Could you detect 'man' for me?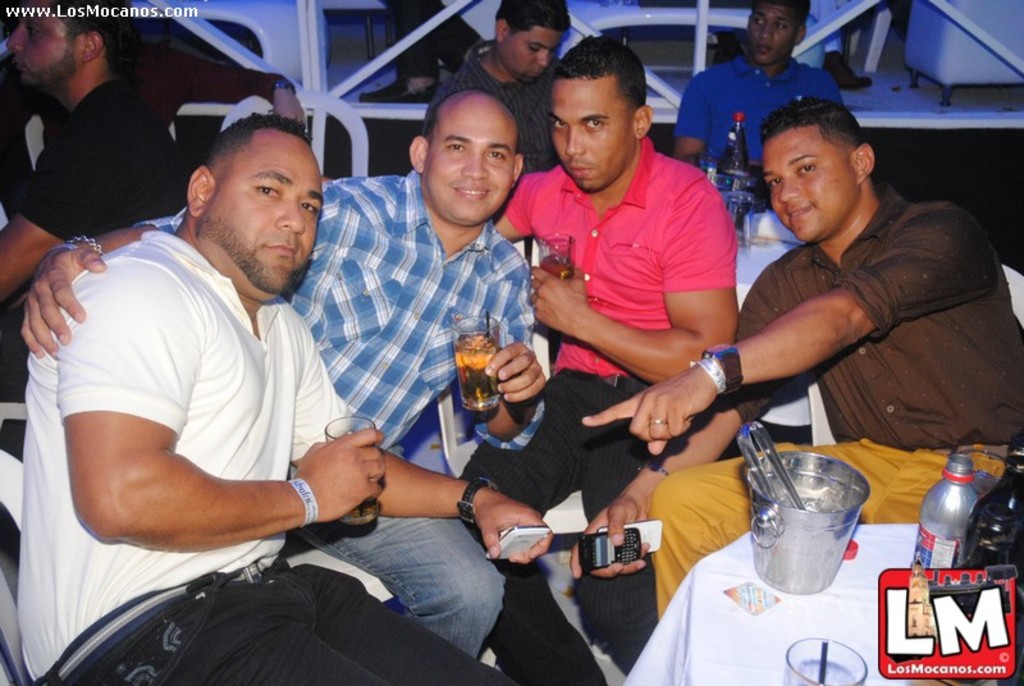
Detection result: left=0, top=0, right=202, bottom=307.
